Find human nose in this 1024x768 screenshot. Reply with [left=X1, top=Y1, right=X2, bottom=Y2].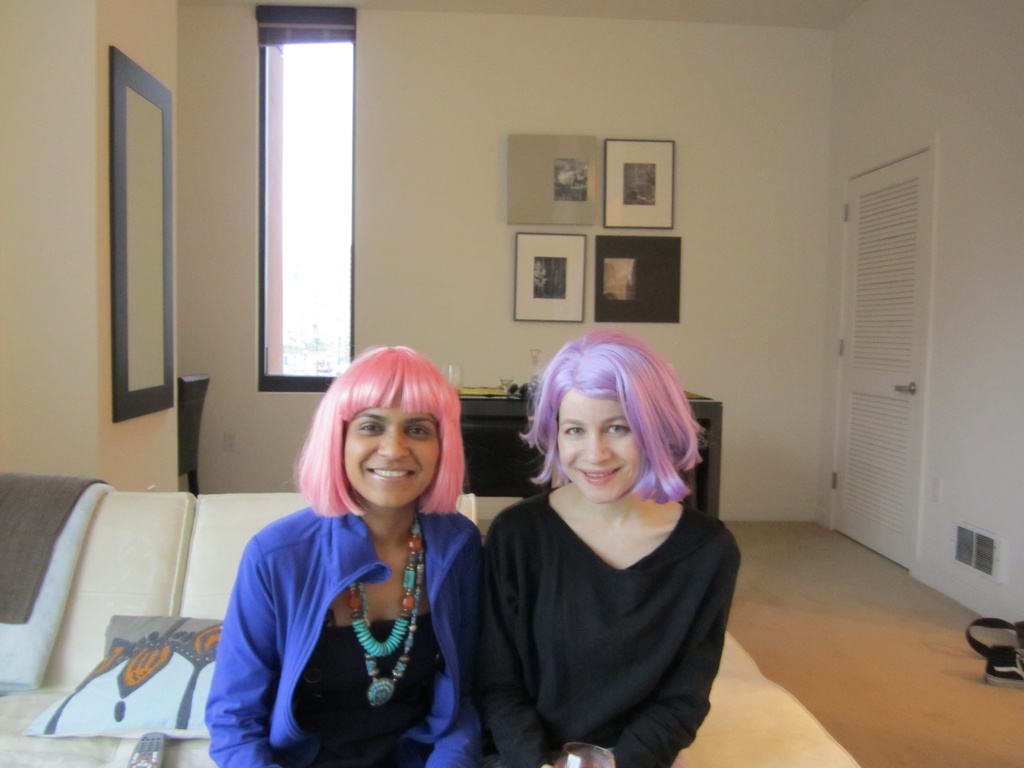
[left=579, top=428, right=612, bottom=465].
